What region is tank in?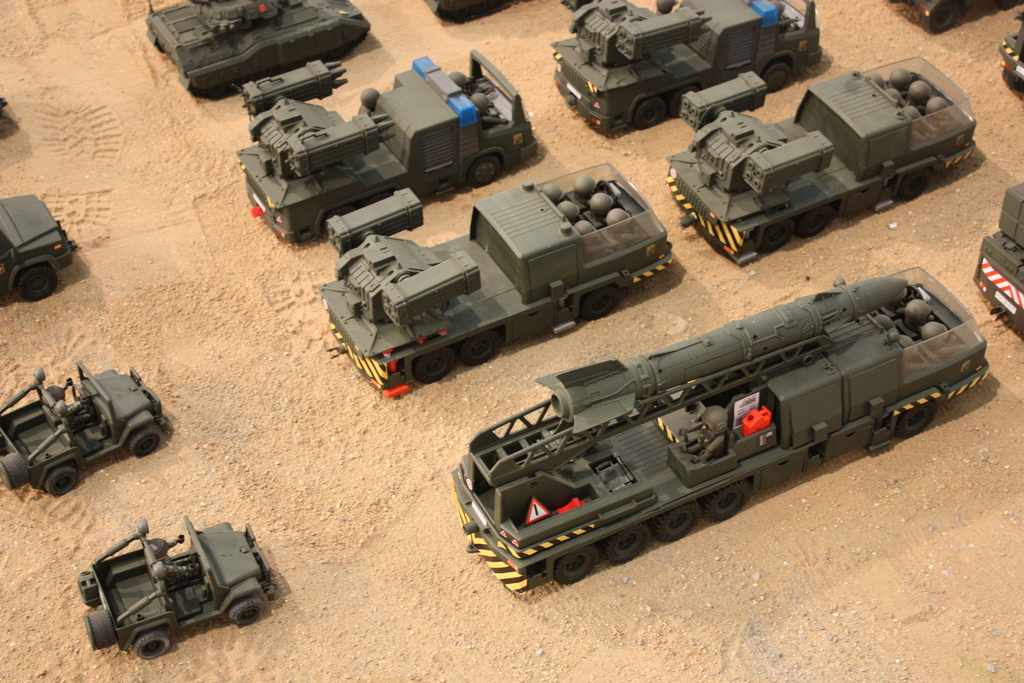
<region>666, 54, 976, 267</region>.
